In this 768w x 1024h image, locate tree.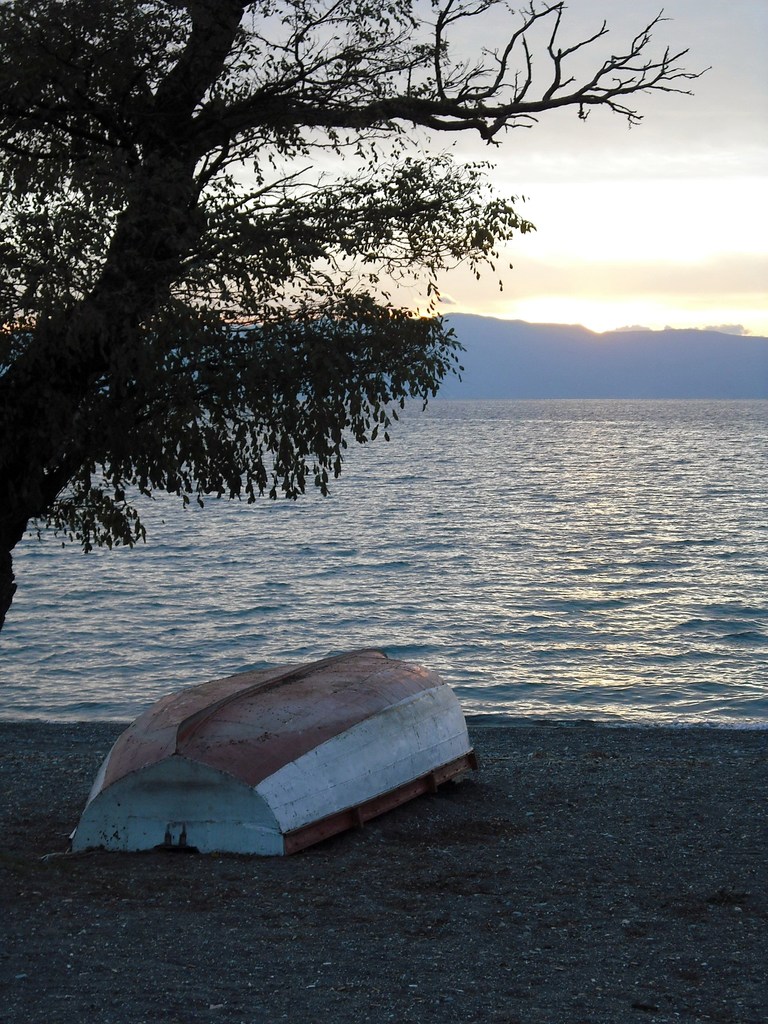
Bounding box: (0,49,648,675).
